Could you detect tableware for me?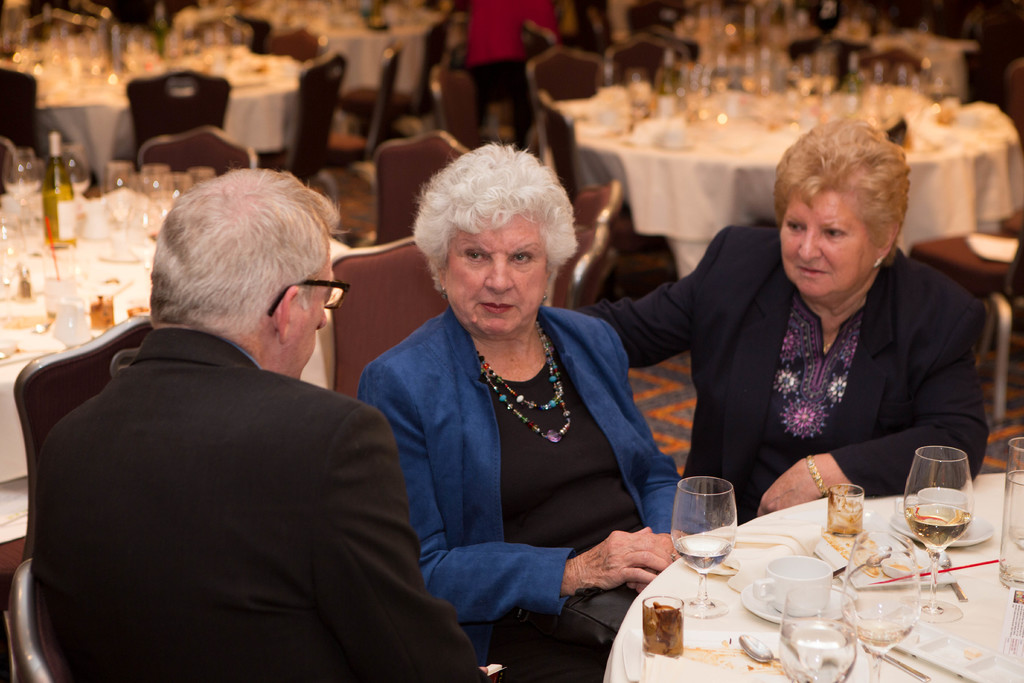
Detection result: locate(738, 632, 782, 662).
